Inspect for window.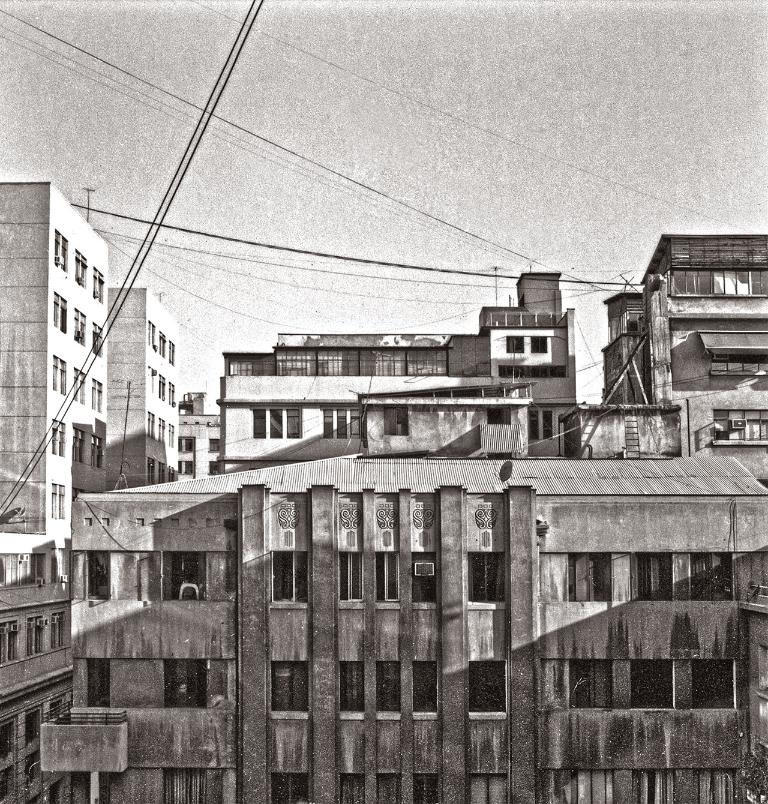
Inspection: x1=204 y1=461 x2=221 y2=478.
